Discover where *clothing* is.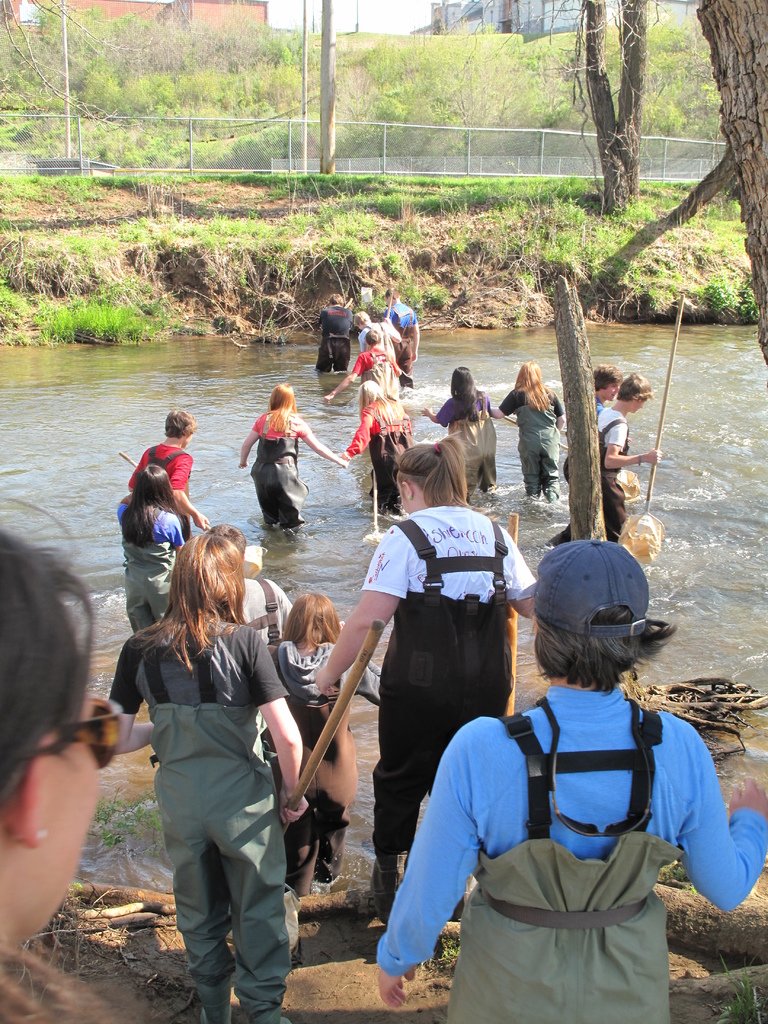
Discovered at (122, 441, 191, 502).
